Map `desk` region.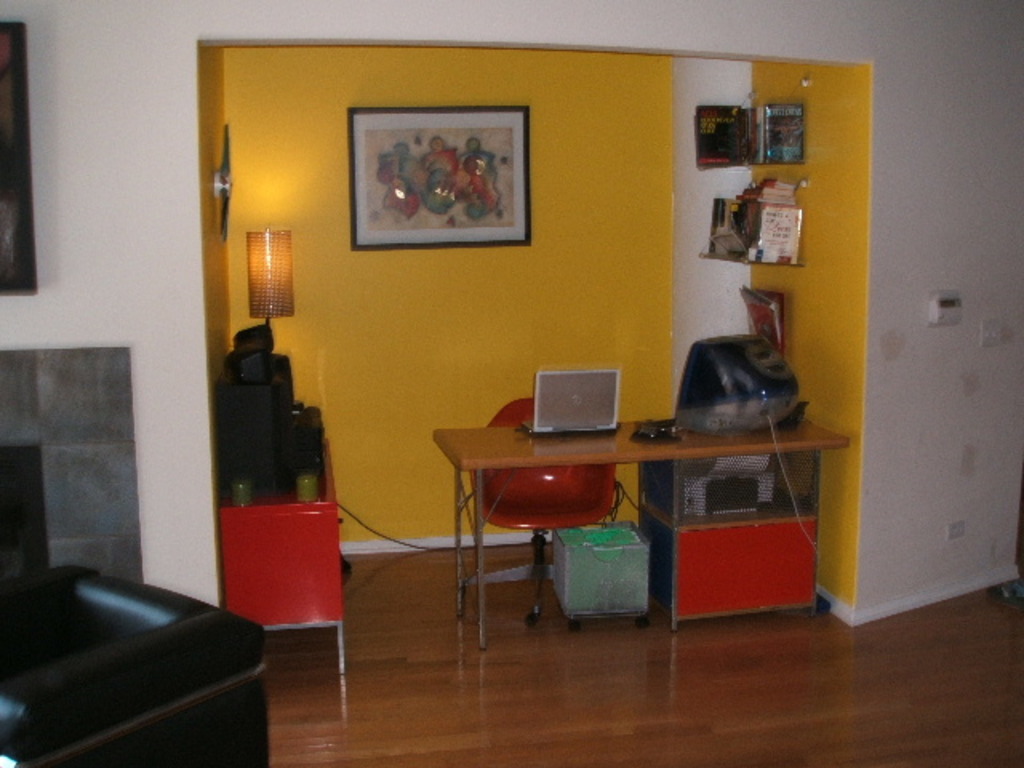
Mapped to [left=430, top=376, right=758, bottom=656].
